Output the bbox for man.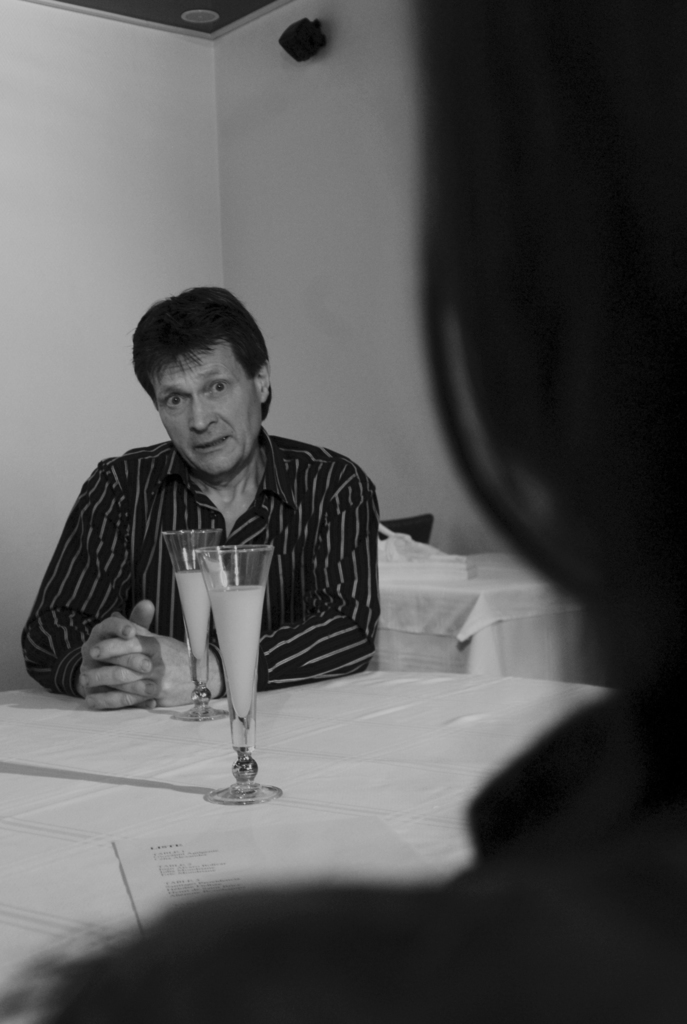
[20,287,385,715].
